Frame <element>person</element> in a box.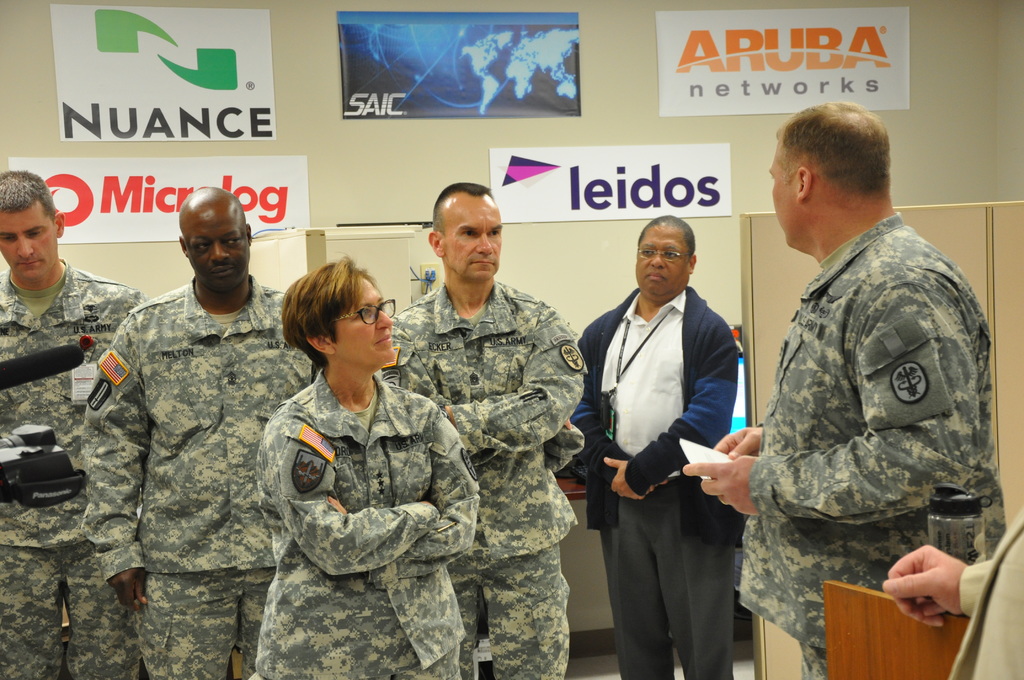
bbox(687, 96, 1014, 679).
